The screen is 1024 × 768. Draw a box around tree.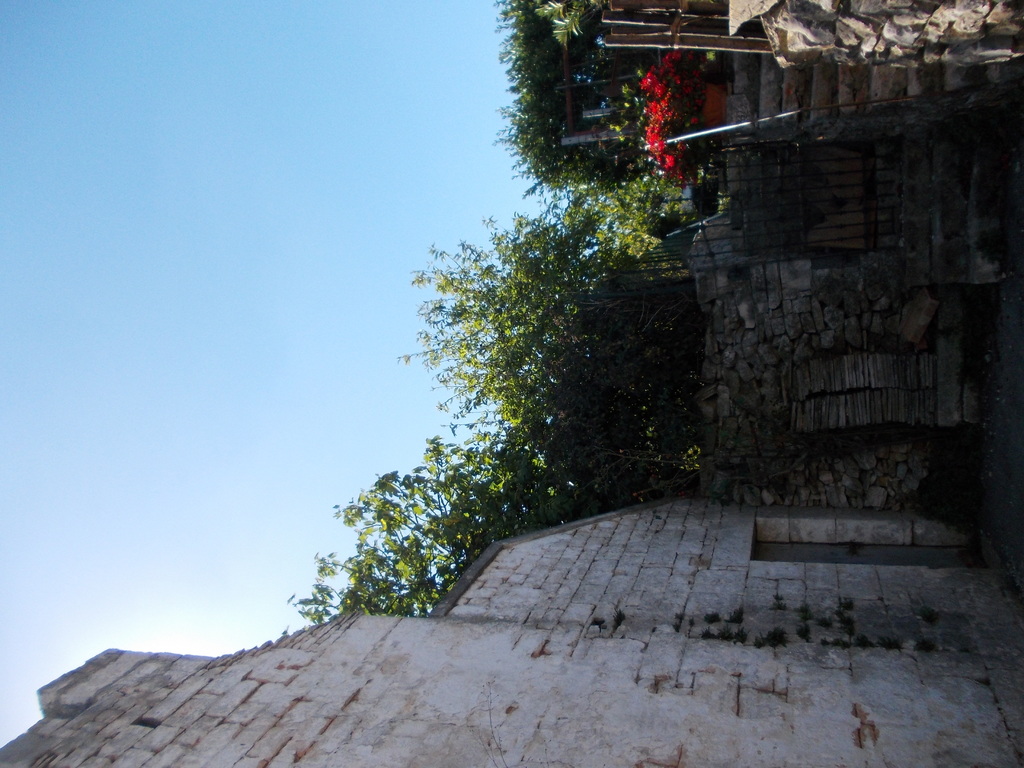
pyautogui.locateOnScreen(492, 0, 676, 214).
